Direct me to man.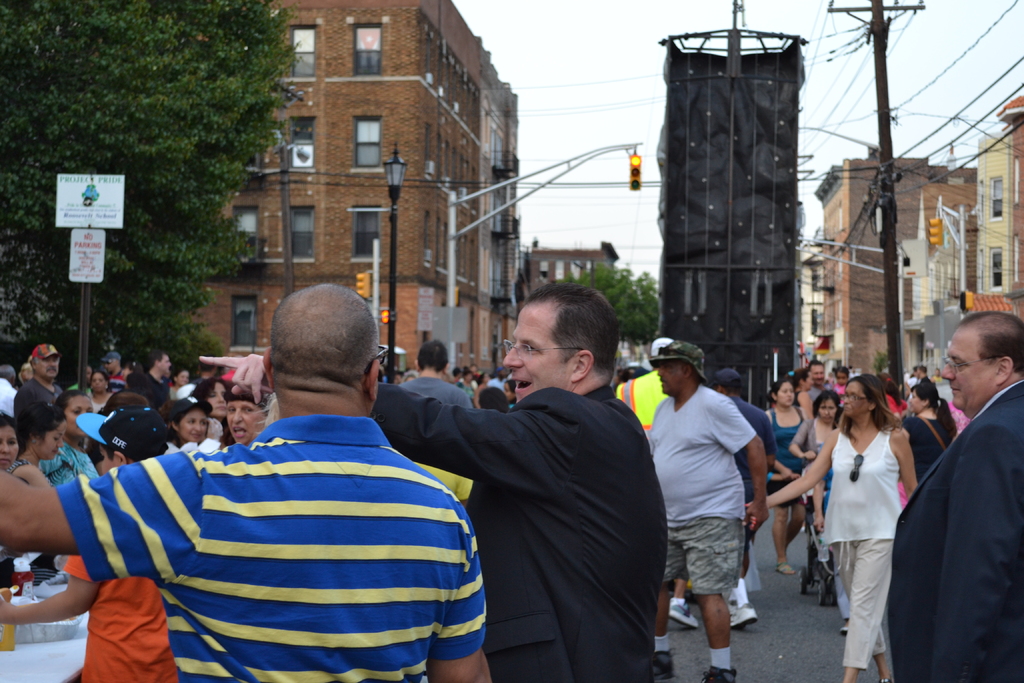
Direction: x1=97, y1=350, x2=126, y2=397.
